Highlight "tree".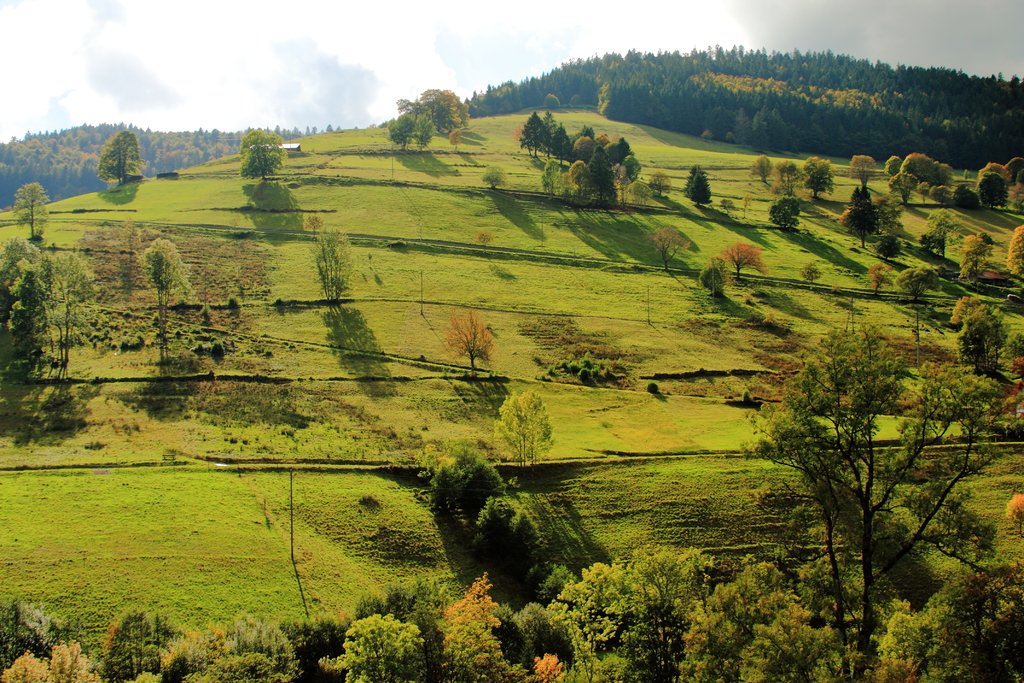
Highlighted region: <region>851, 186, 875, 207</region>.
